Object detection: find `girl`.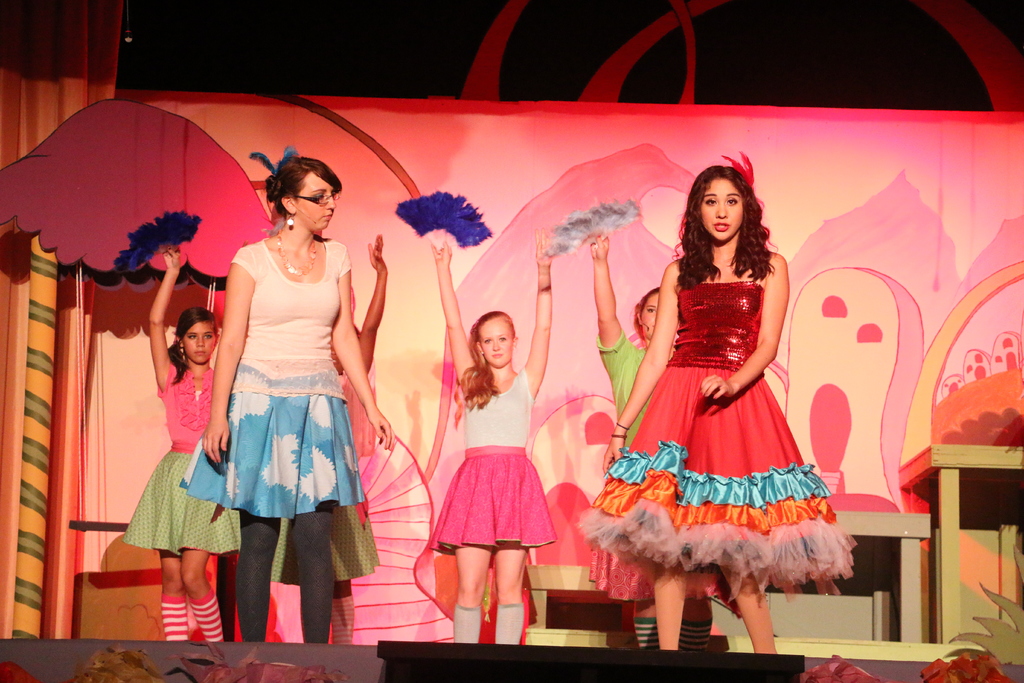
[190, 149, 403, 644].
